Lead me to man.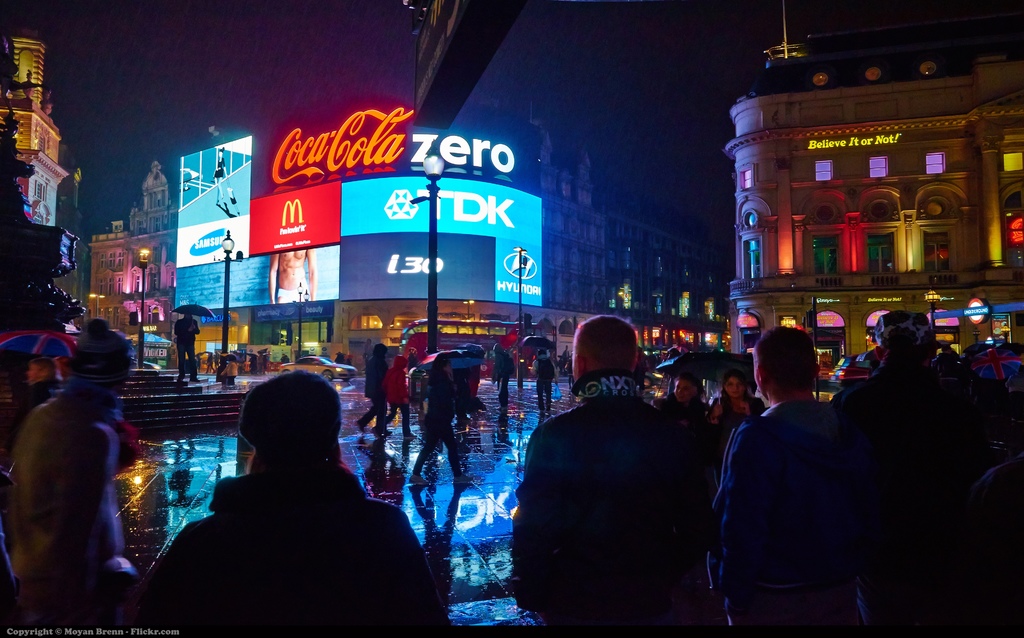
Lead to x1=12, y1=322, x2=133, y2=587.
